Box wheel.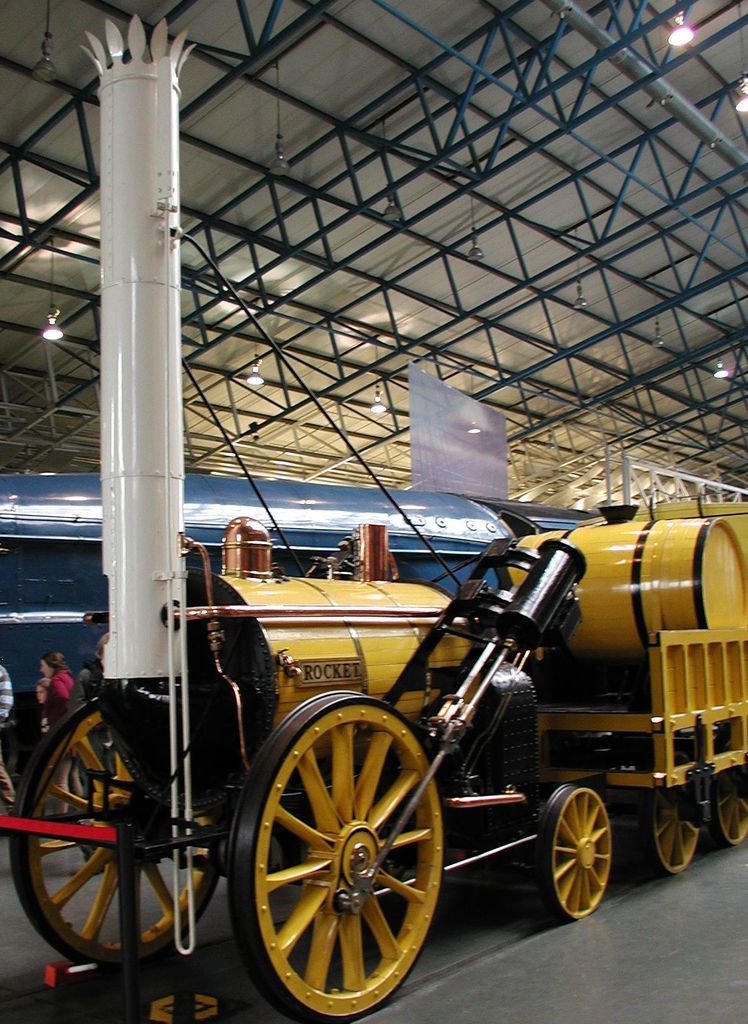
<bbox>237, 738, 451, 1003</bbox>.
